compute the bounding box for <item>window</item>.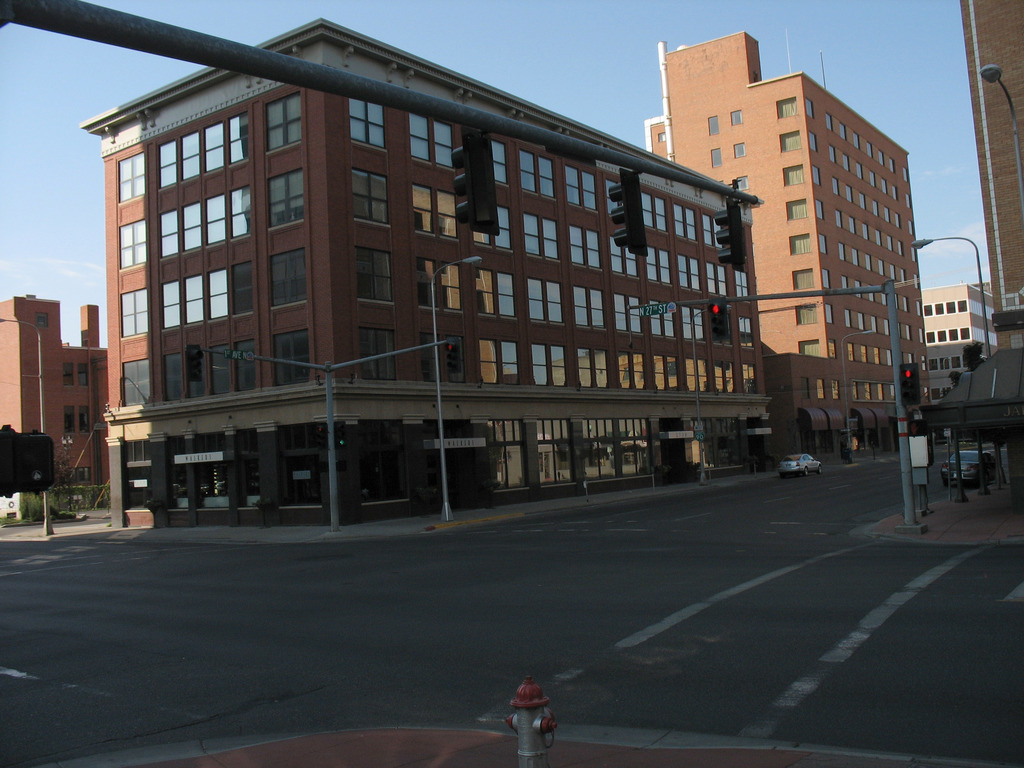
bbox=(929, 356, 935, 369).
